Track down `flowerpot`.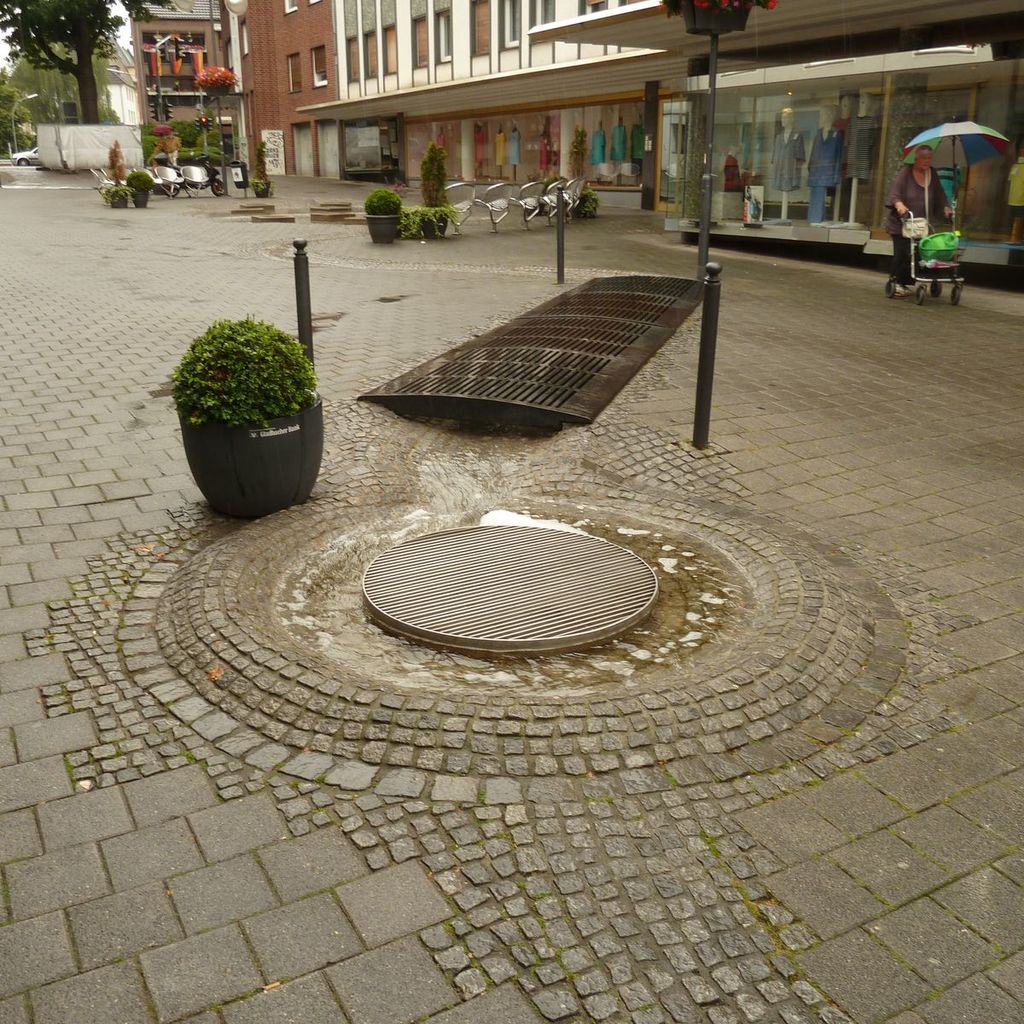
Tracked to {"left": 367, "top": 217, "right": 397, "bottom": 241}.
